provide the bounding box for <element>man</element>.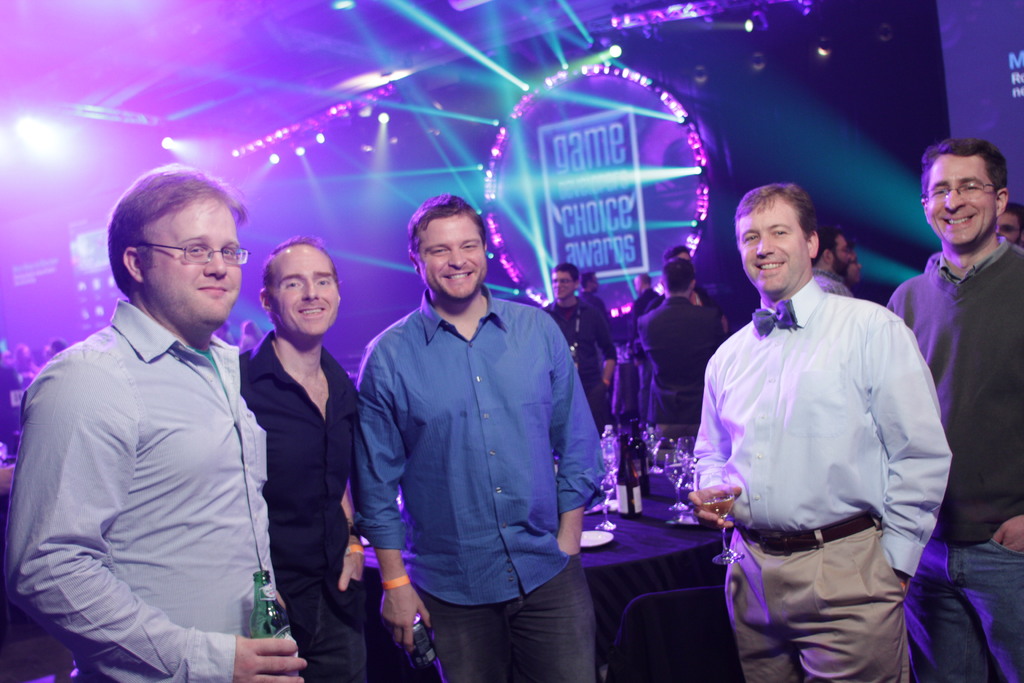
bbox=[682, 138, 940, 671].
